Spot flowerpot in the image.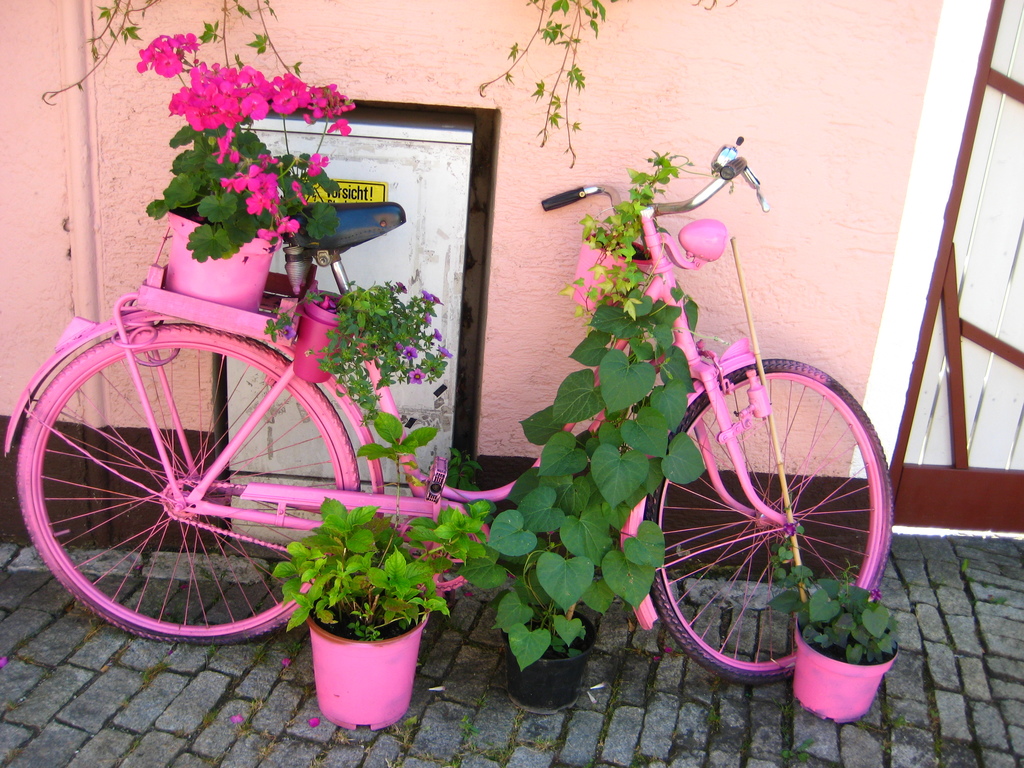
flowerpot found at 572:230:653:311.
